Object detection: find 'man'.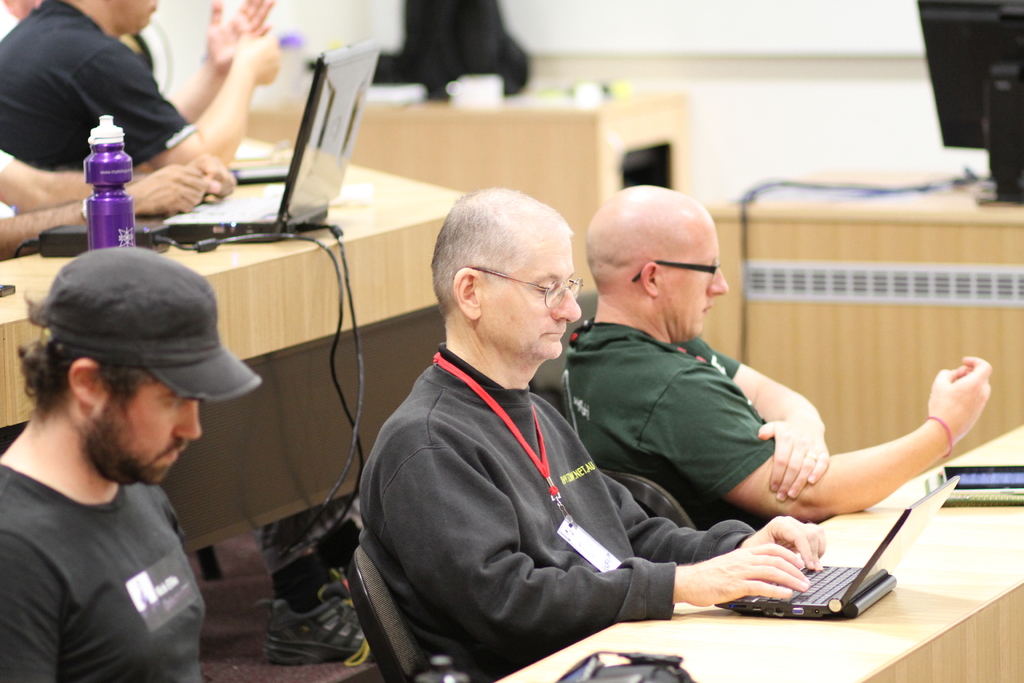
(354,191,829,682).
